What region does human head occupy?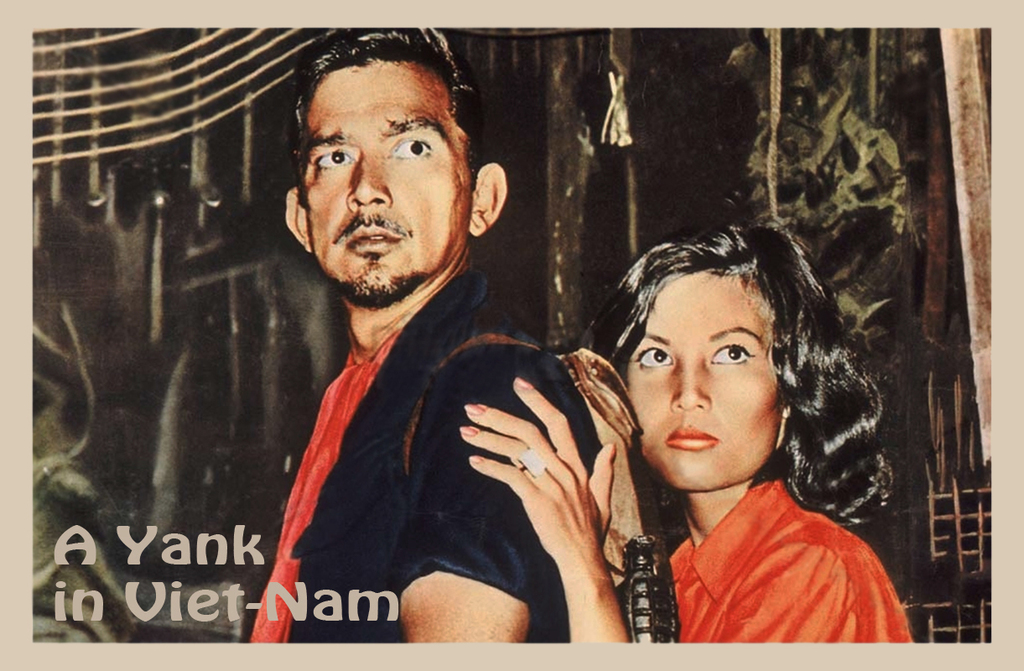
<bbox>269, 45, 507, 322</bbox>.
